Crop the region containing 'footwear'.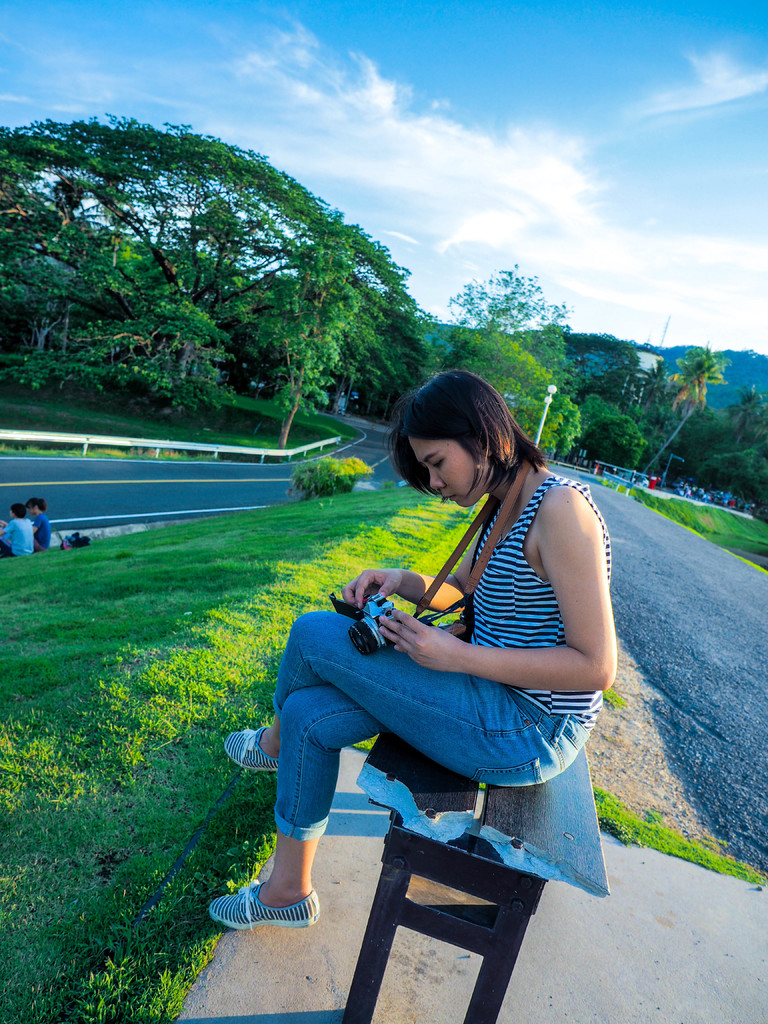
Crop region: (218,857,325,943).
